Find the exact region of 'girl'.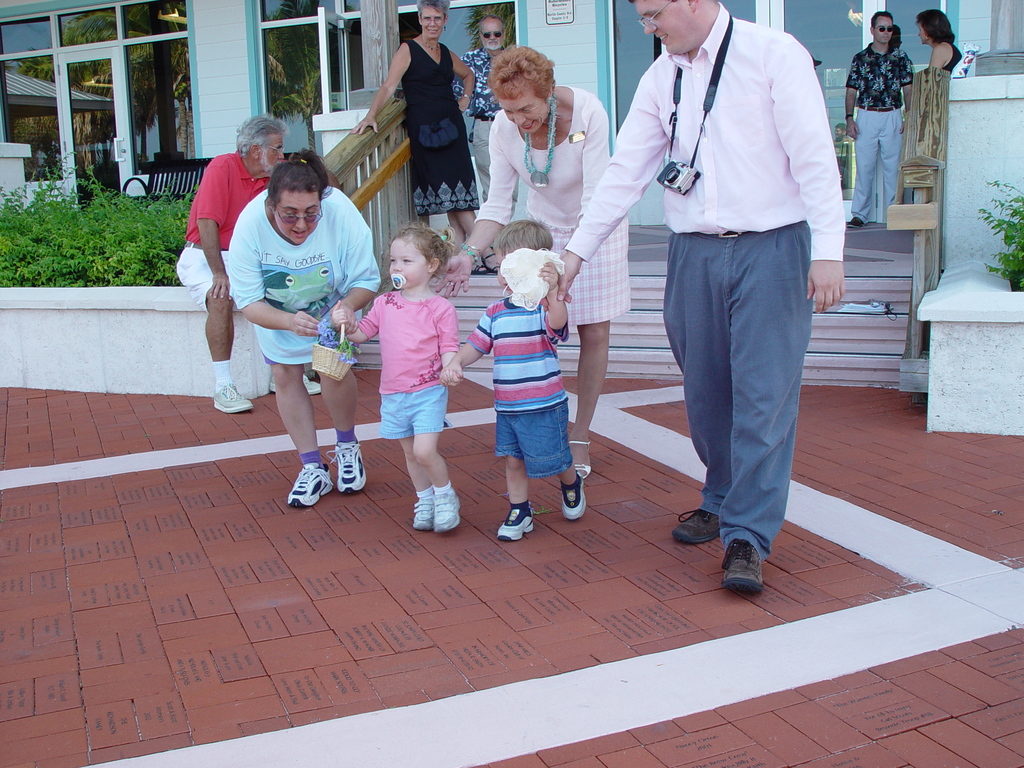
Exact region: 916,0,964,76.
